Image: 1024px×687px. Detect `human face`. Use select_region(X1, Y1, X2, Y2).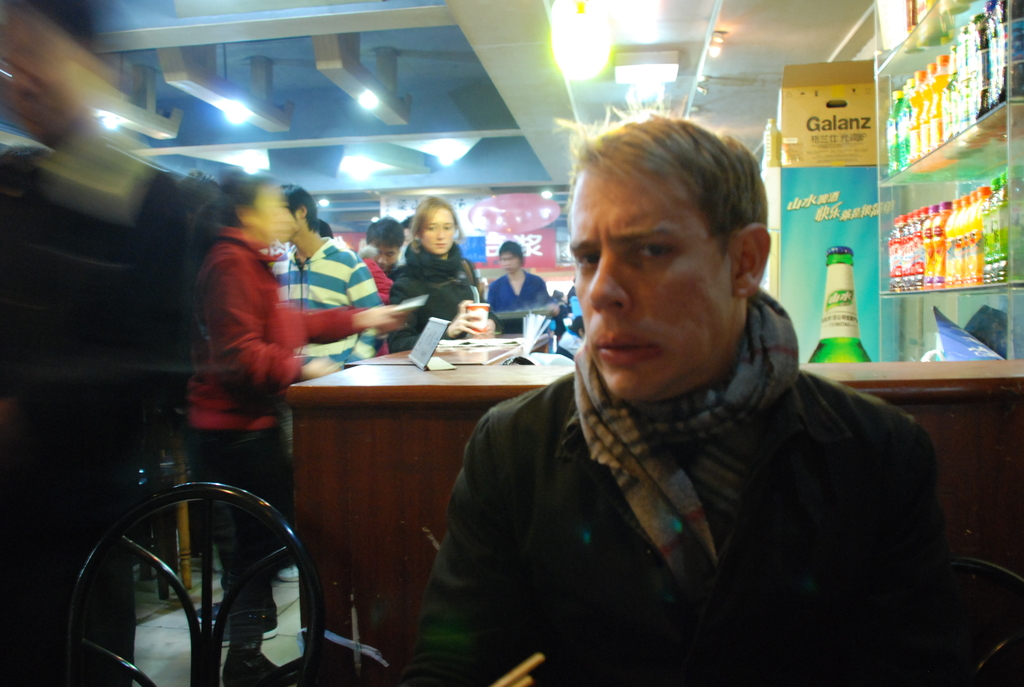
select_region(372, 242, 396, 269).
